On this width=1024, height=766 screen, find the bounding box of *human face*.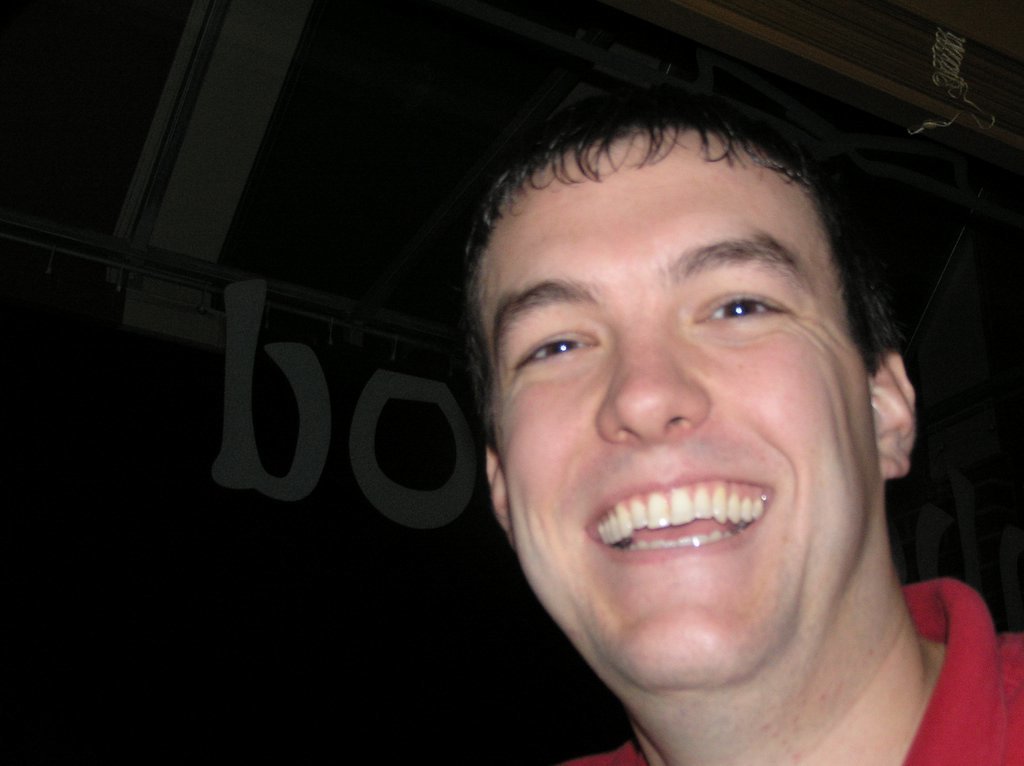
Bounding box: (474,123,889,678).
